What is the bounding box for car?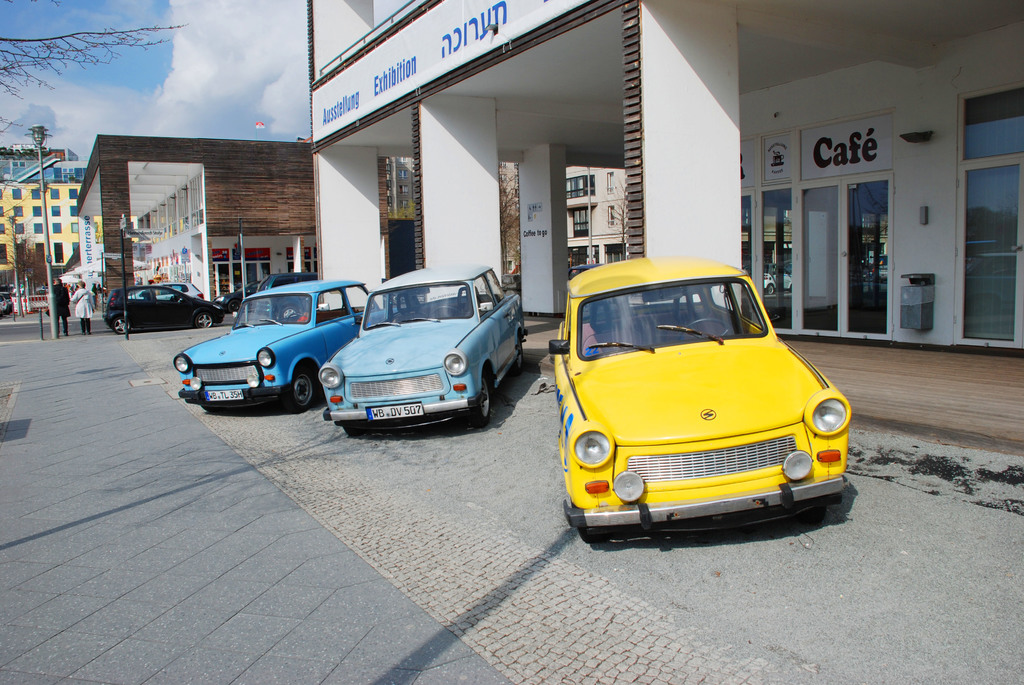
left=323, top=261, right=528, bottom=427.
